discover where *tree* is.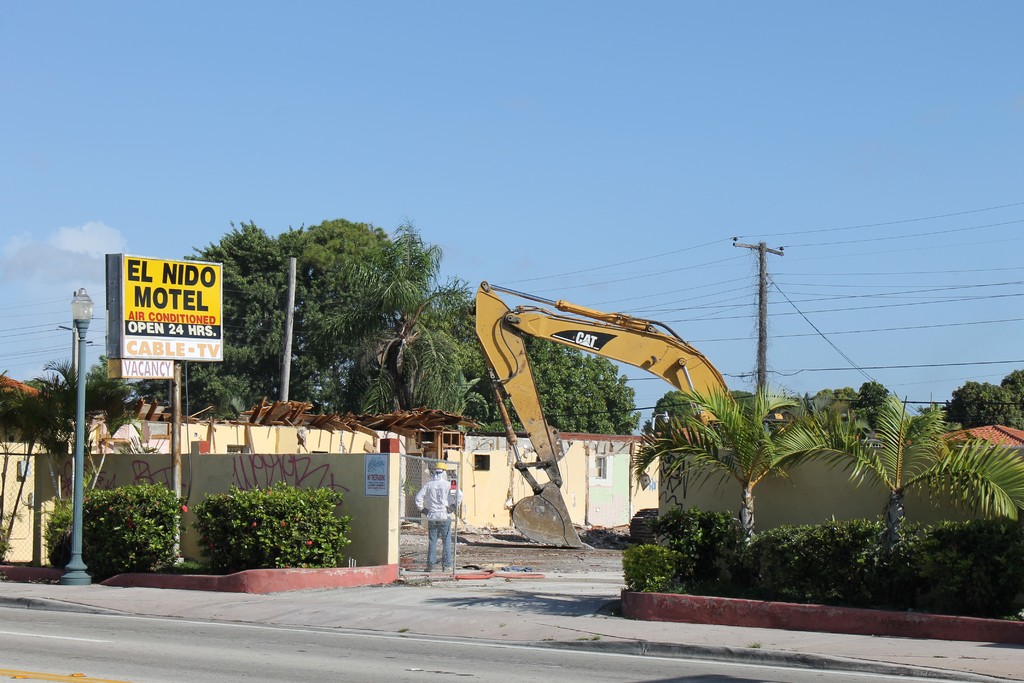
Discovered at x1=385, y1=272, x2=643, y2=434.
